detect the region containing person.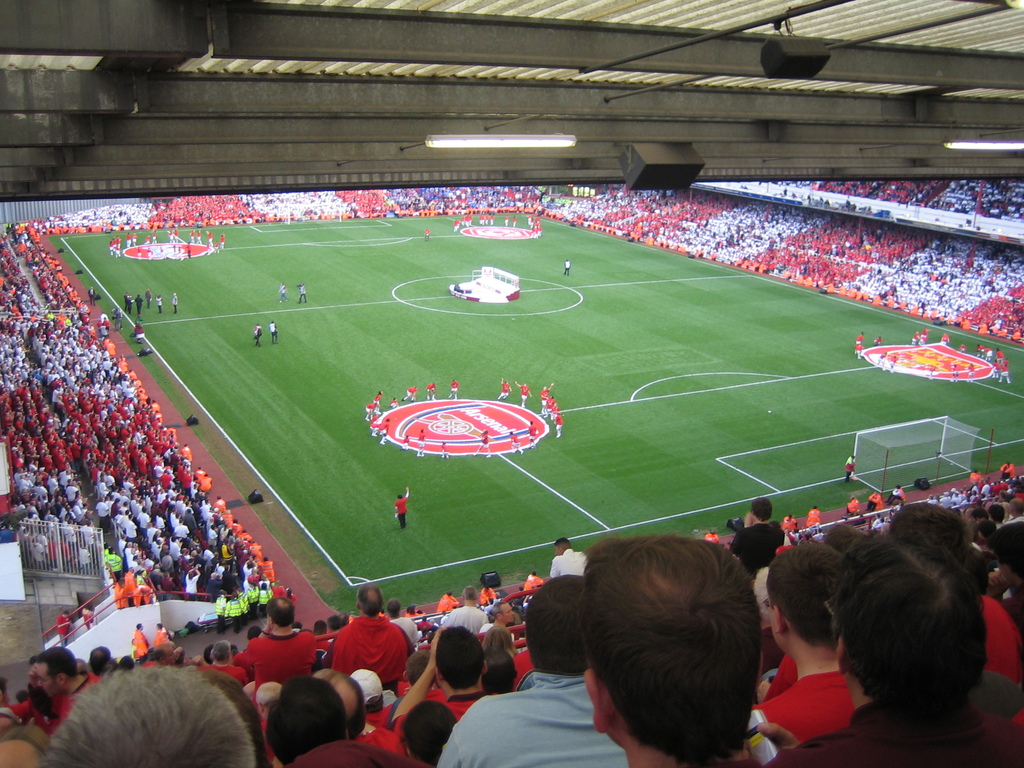
region(844, 493, 863, 516).
